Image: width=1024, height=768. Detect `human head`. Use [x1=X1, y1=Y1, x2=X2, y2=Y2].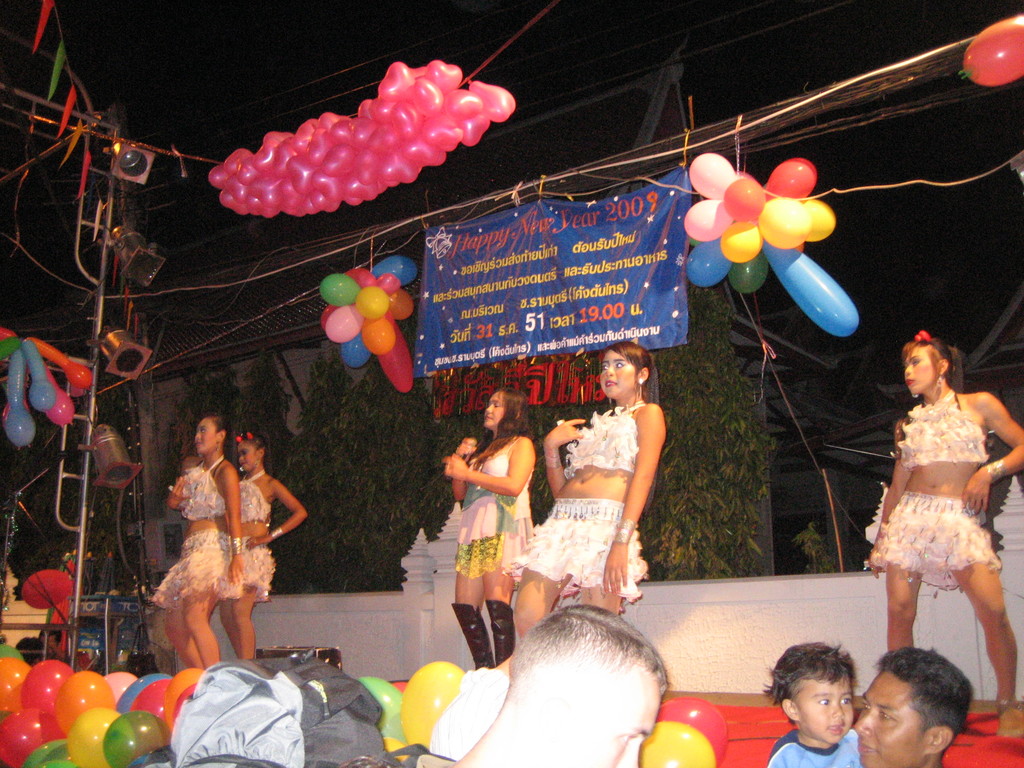
[x1=195, y1=413, x2=230, y2=461].
